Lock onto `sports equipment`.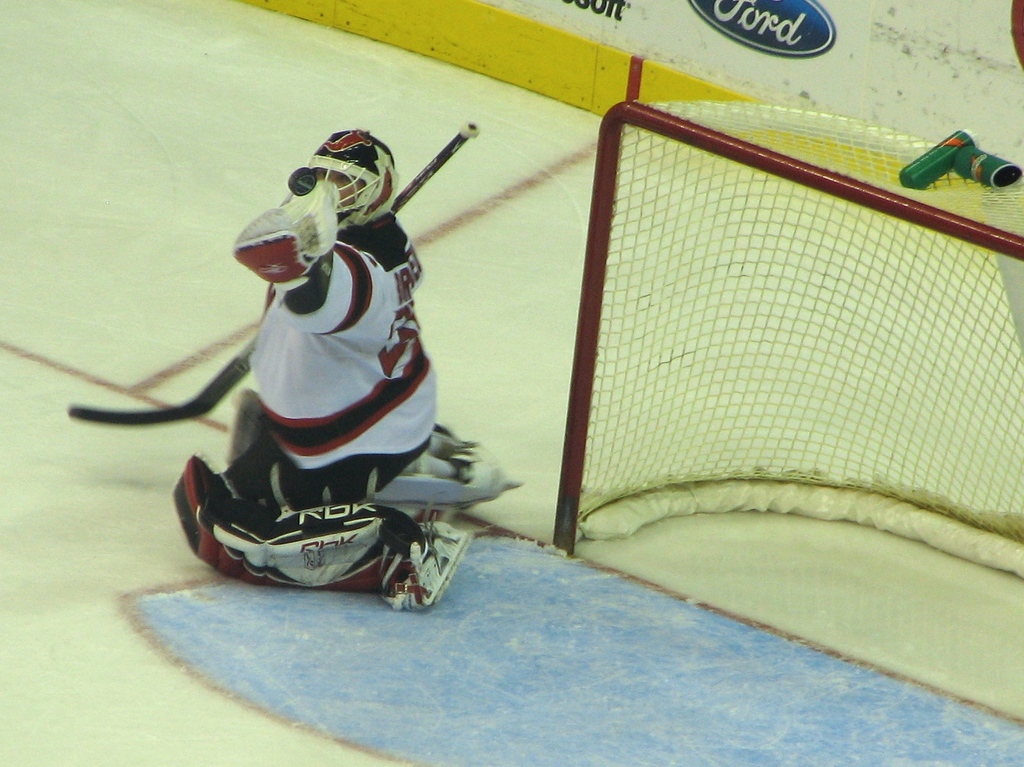
Locked: [x1=172, y1=449, x2=465, y2=606].
